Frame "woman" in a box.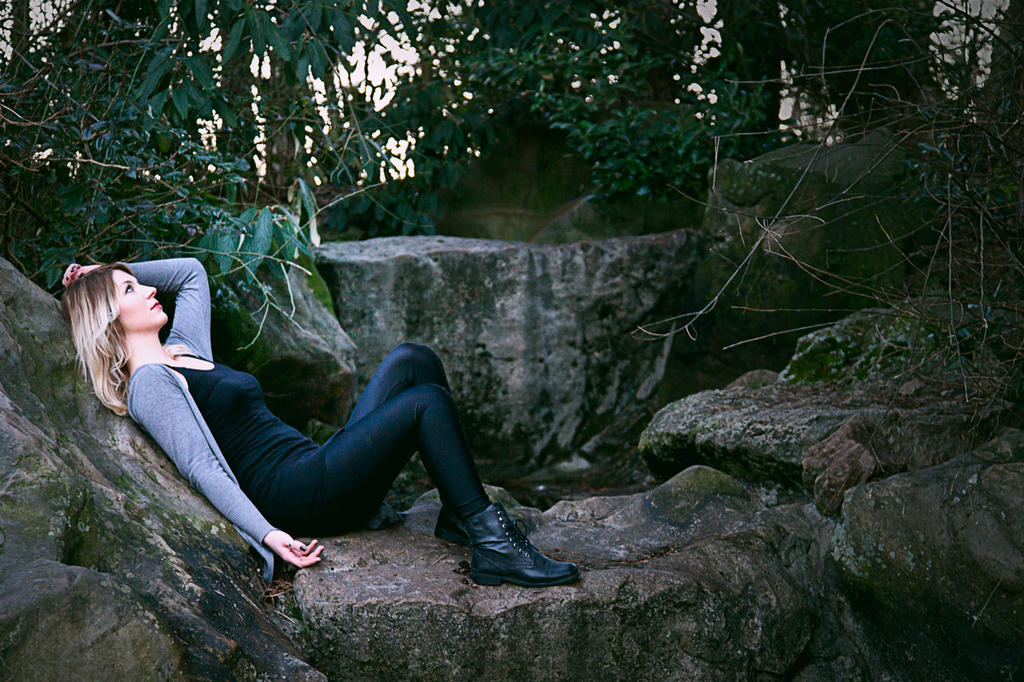
box=[60, 251, 584, 595].
